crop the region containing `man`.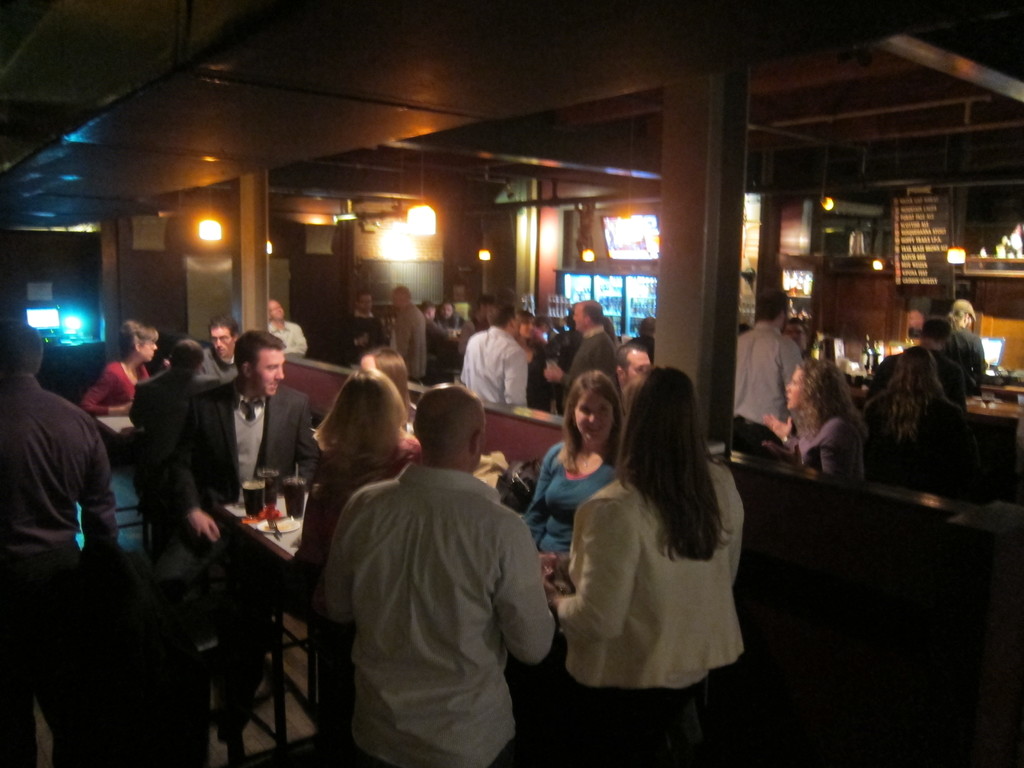
Crop region: BBox(456, 298, 531, 409).
